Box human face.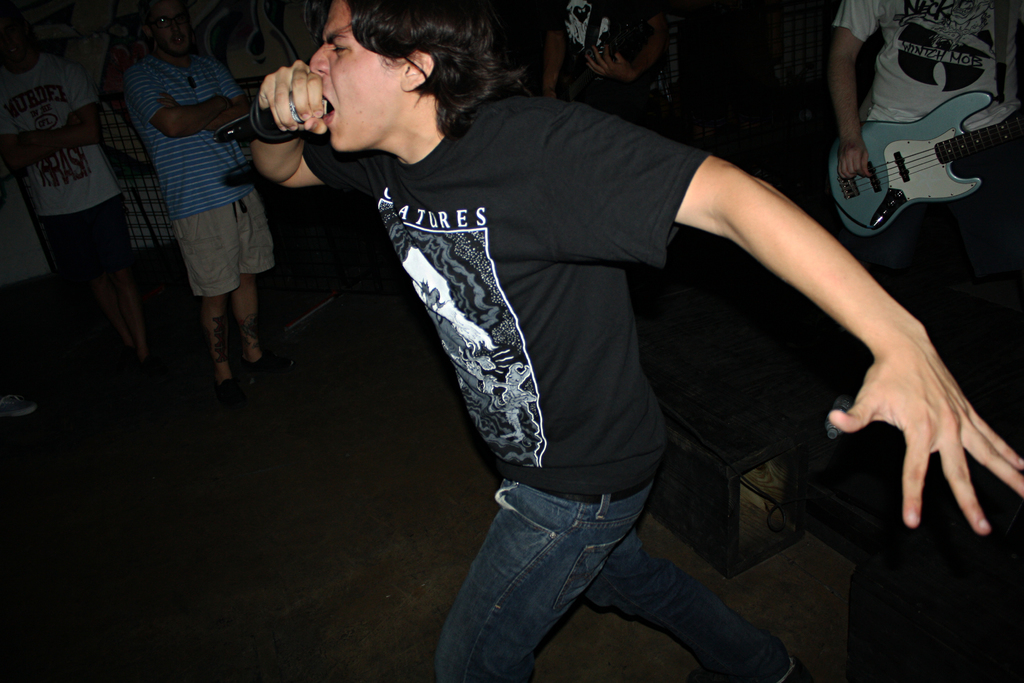
(left=312, top=6, right=402, bottom=147).
